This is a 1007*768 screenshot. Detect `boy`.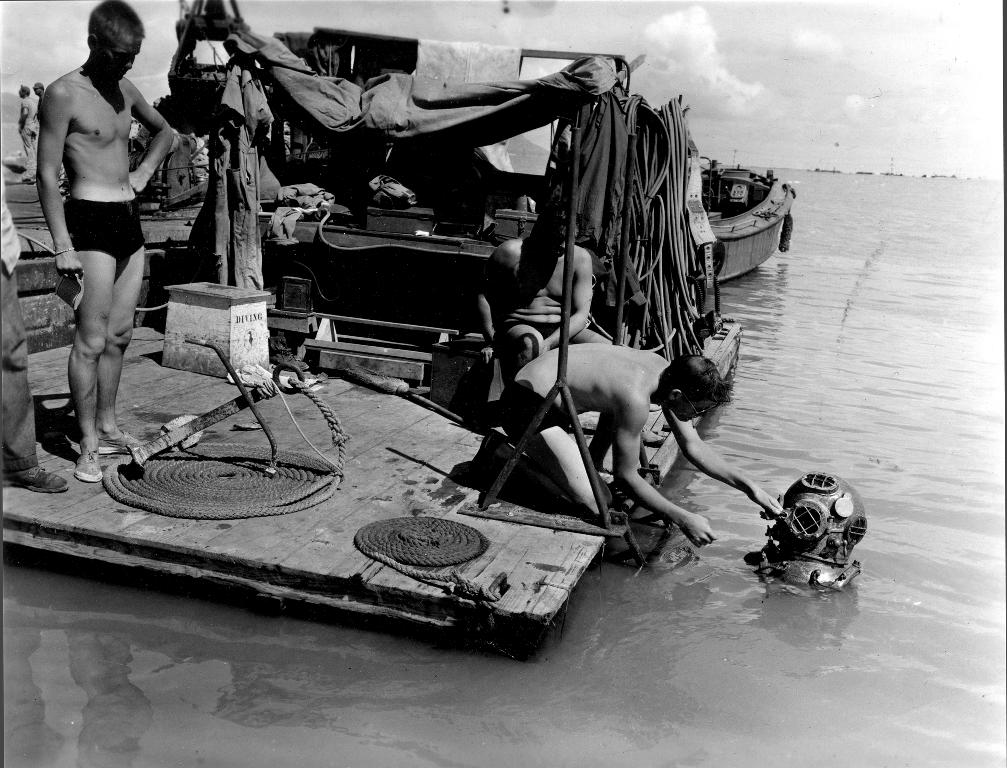
detection(471, 351, 789, 546).
